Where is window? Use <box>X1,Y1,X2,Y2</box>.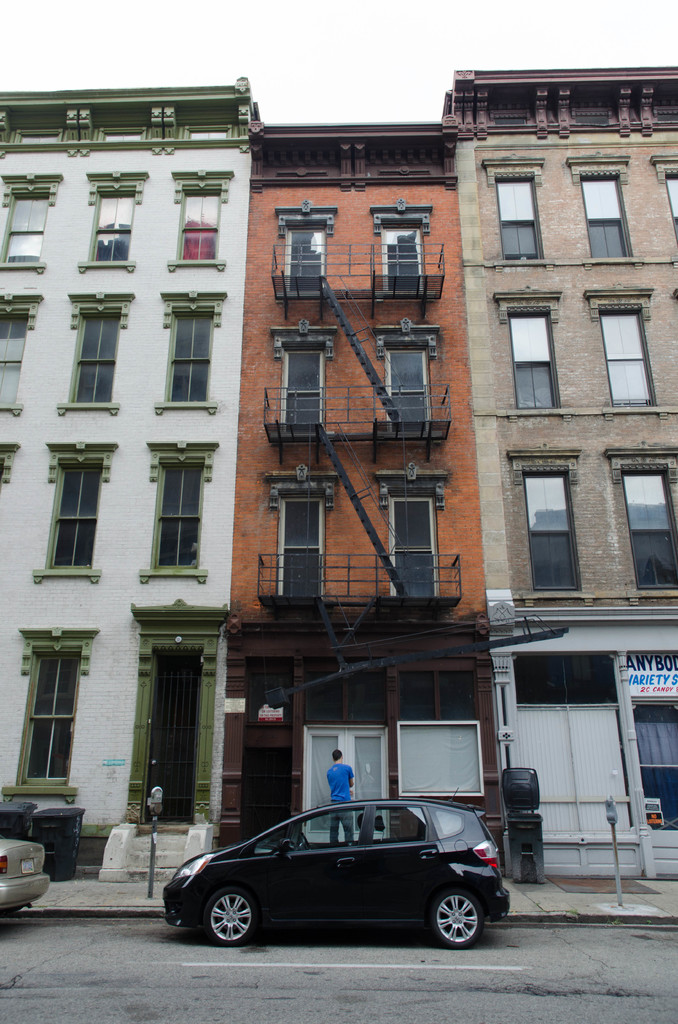
<box>102,183,128,264</box>.
